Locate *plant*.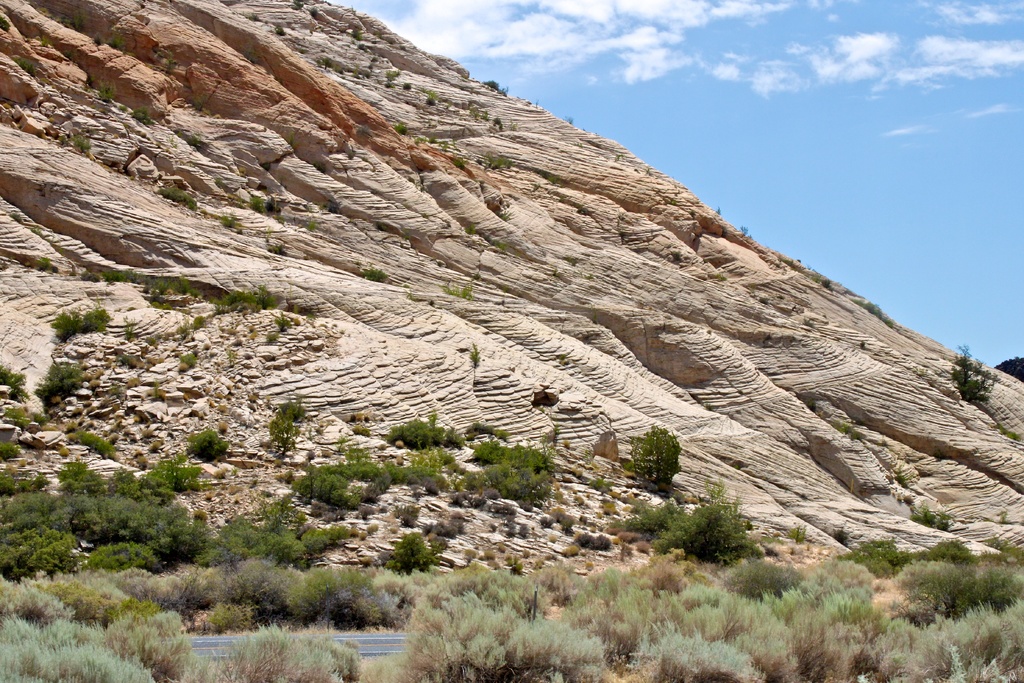
Bounding box: 397 506 417 529.
